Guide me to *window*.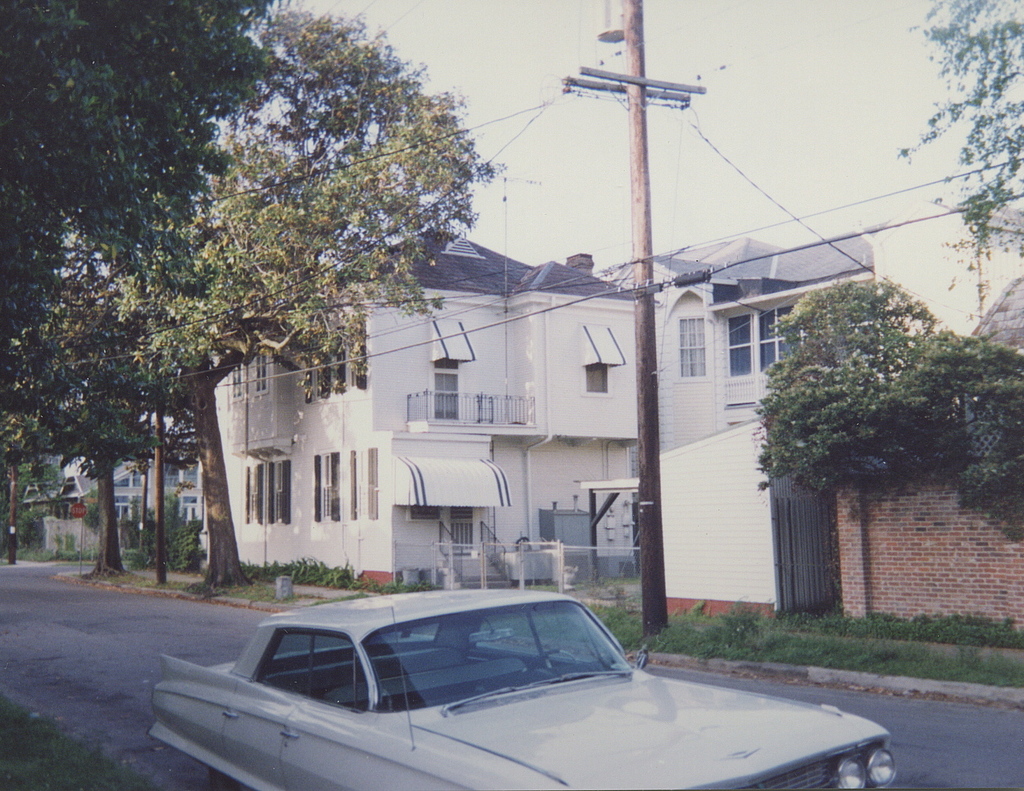
Guidance: select_region(350, 451, 356, 523).
